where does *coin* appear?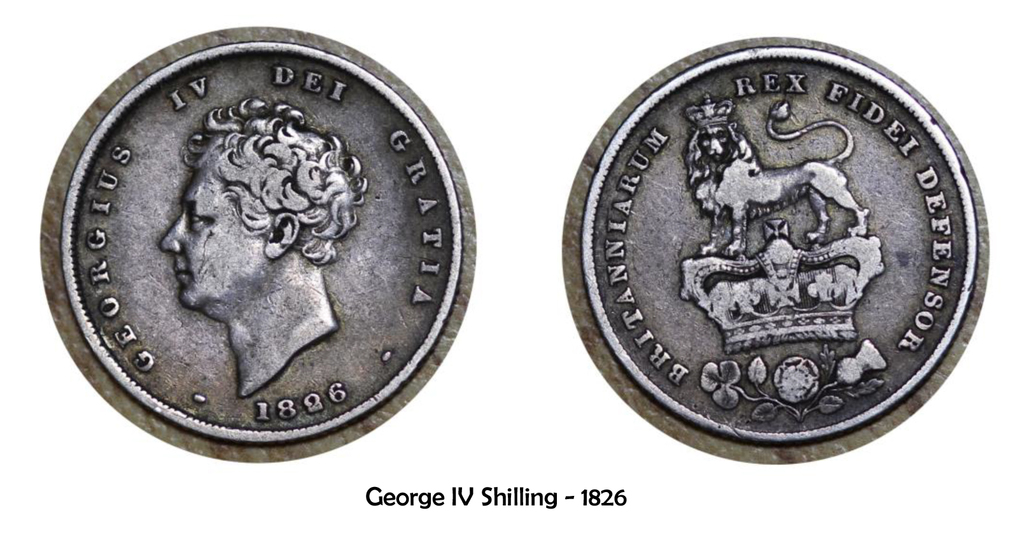
Appears at 572:35:993:465.
